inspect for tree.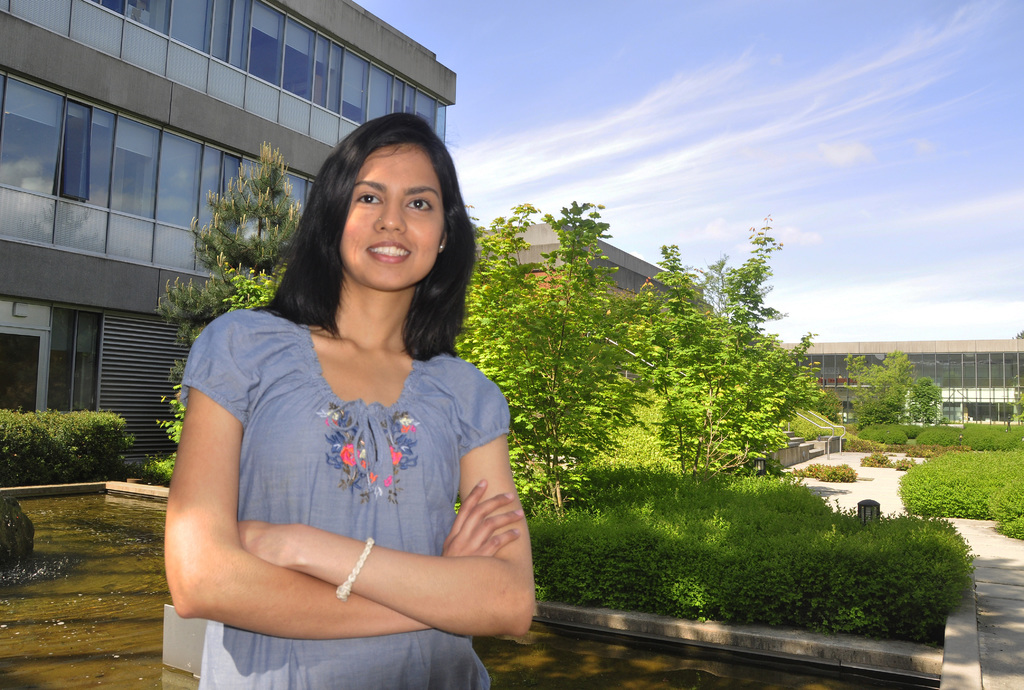
Inspection: x1=1005 y1=381 x2=1023 y2=436.
